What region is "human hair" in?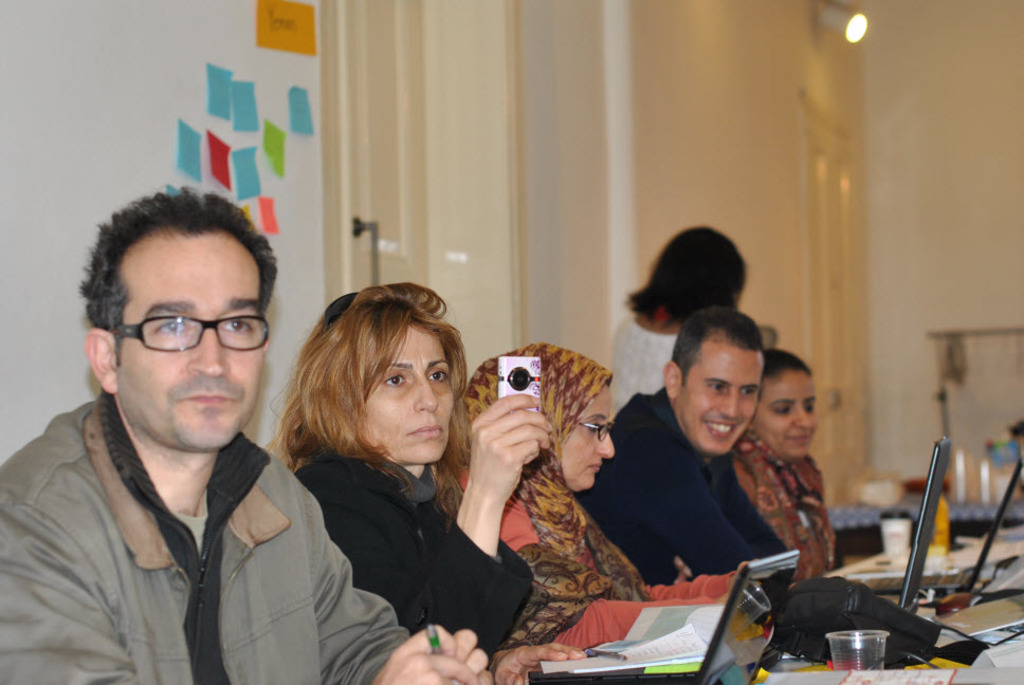
l=668, t=306, r=766, b=388.
